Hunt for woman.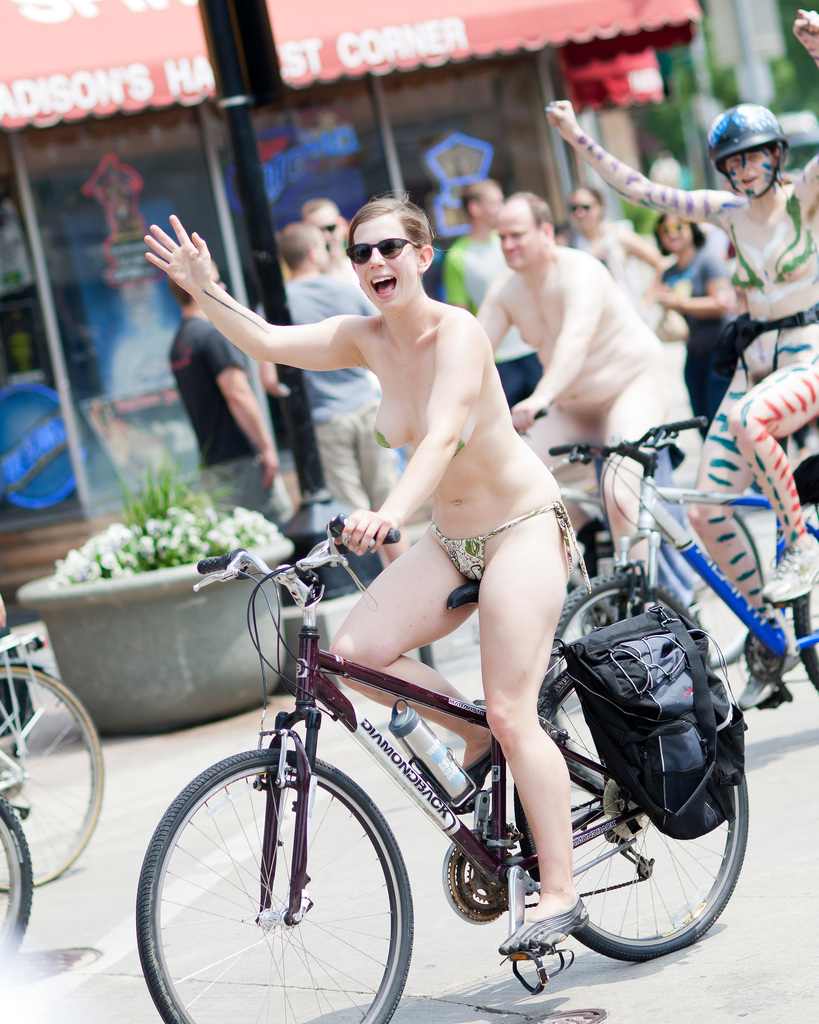
Hunted down at left=182, top=168, right=663, bottom=897.
